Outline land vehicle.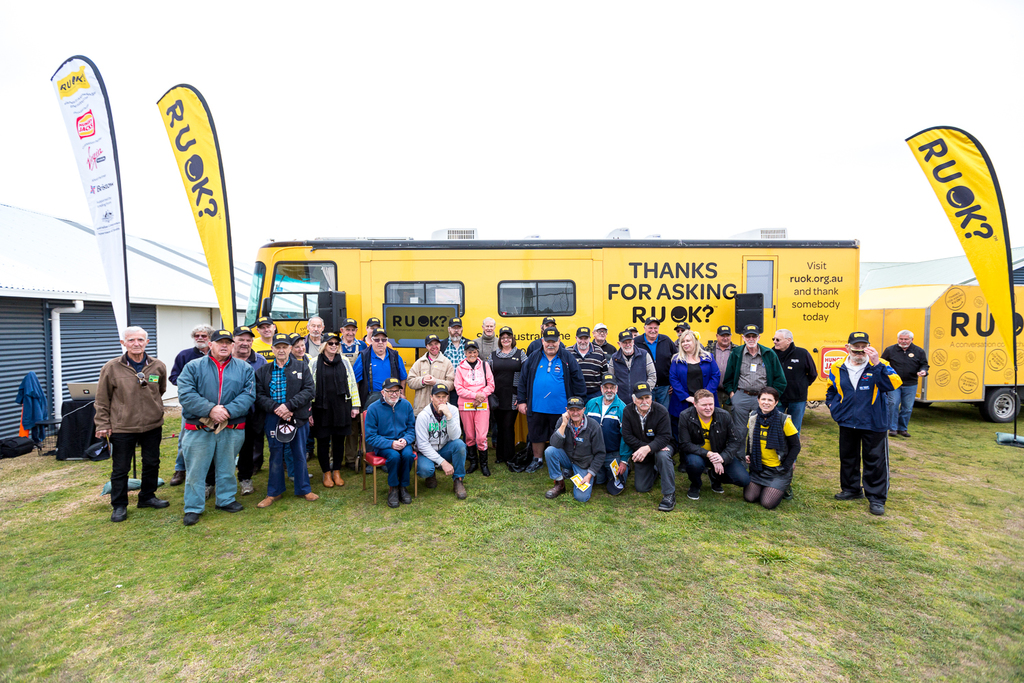
Outline: box=[146, 254, 936, 518].
